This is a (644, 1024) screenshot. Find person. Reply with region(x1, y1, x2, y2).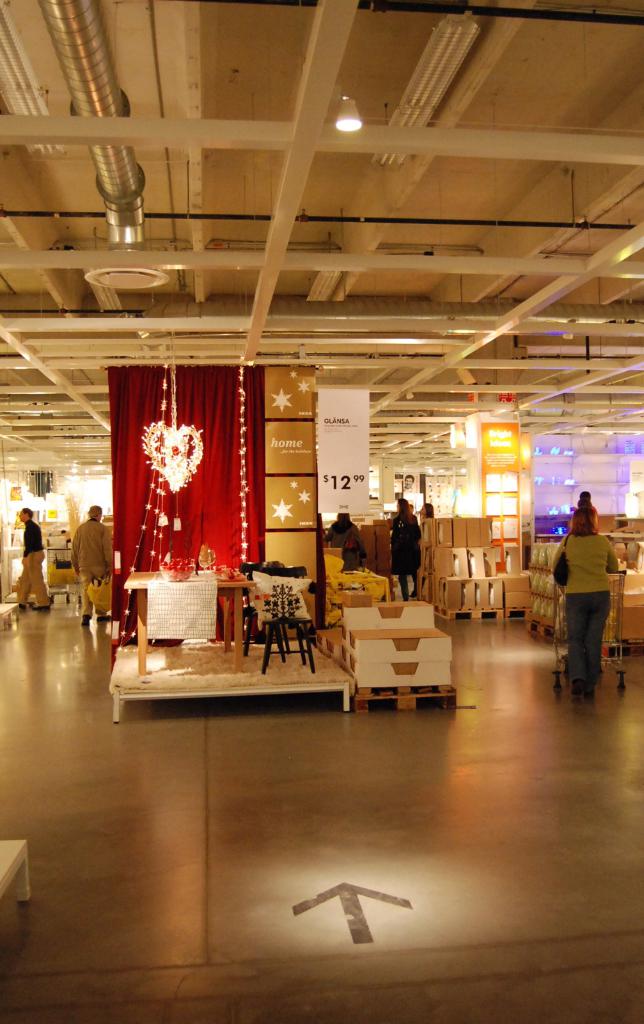
region(66, 498, 123, 631).
